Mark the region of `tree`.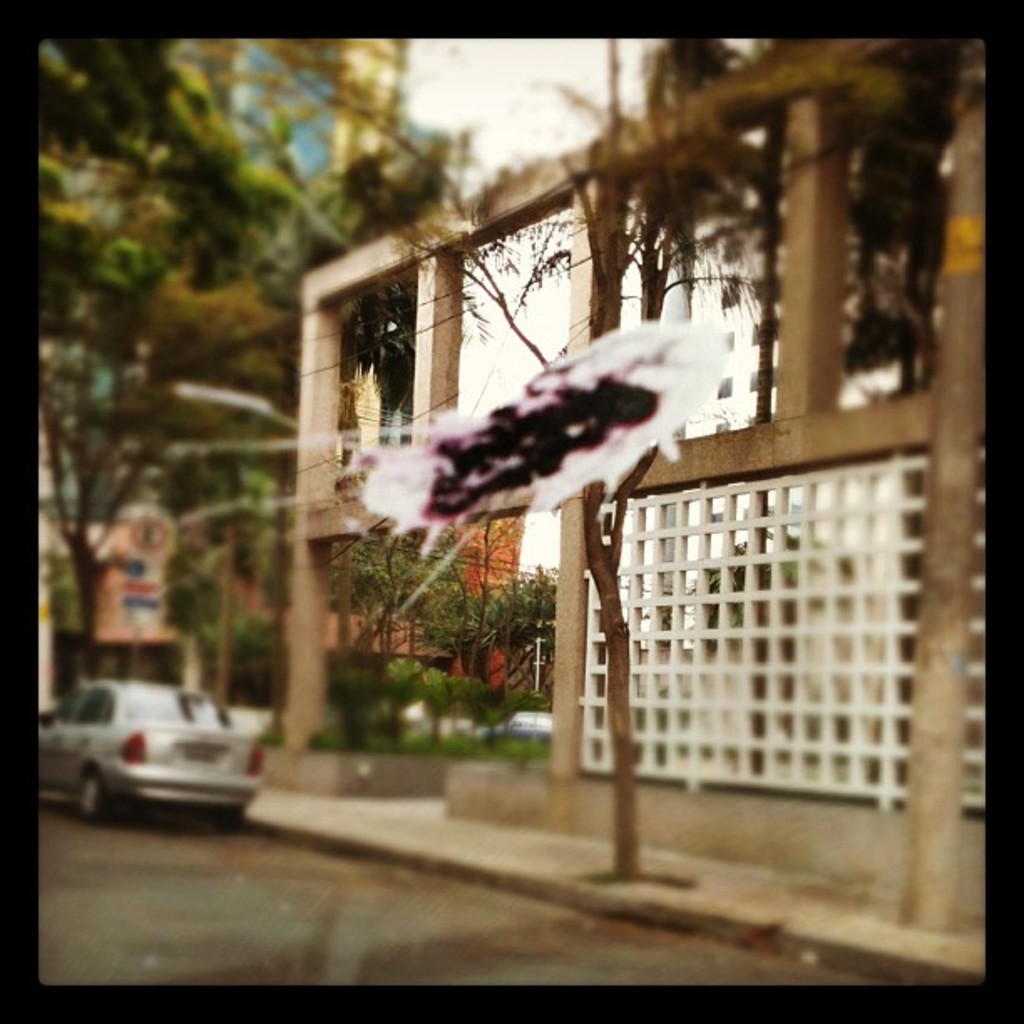
Region: <region>177, 443, 283, 718</region>.
